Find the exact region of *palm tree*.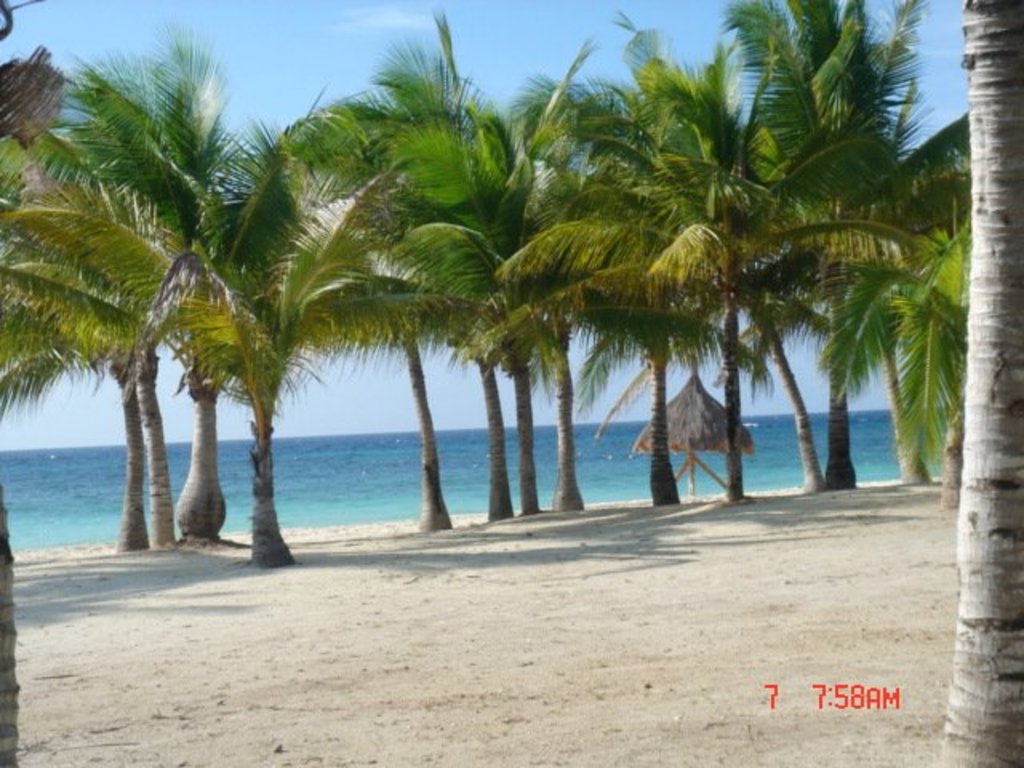
Exact region: pyautogui.locateOnScreen(46, 171, 166, 581).
